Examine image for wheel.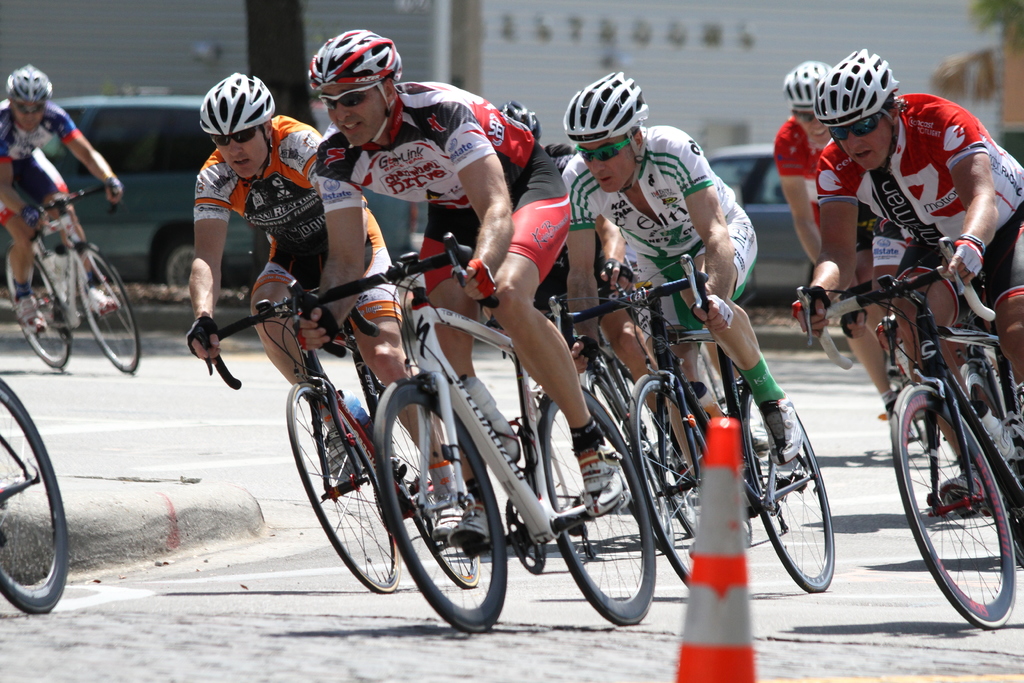
Examination result: 3, 240, 72, 367.
